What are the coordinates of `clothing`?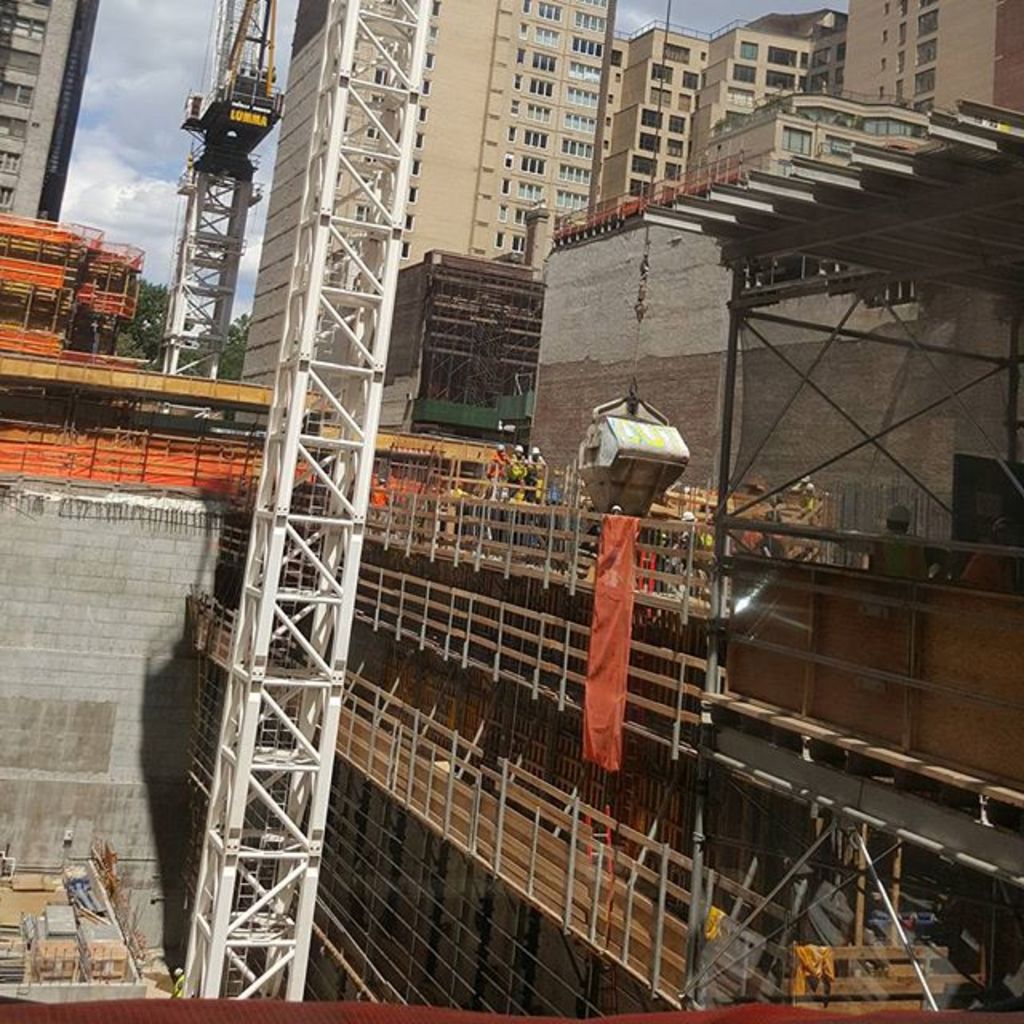
x1=490, y1=454, x2=502, y2=491.
